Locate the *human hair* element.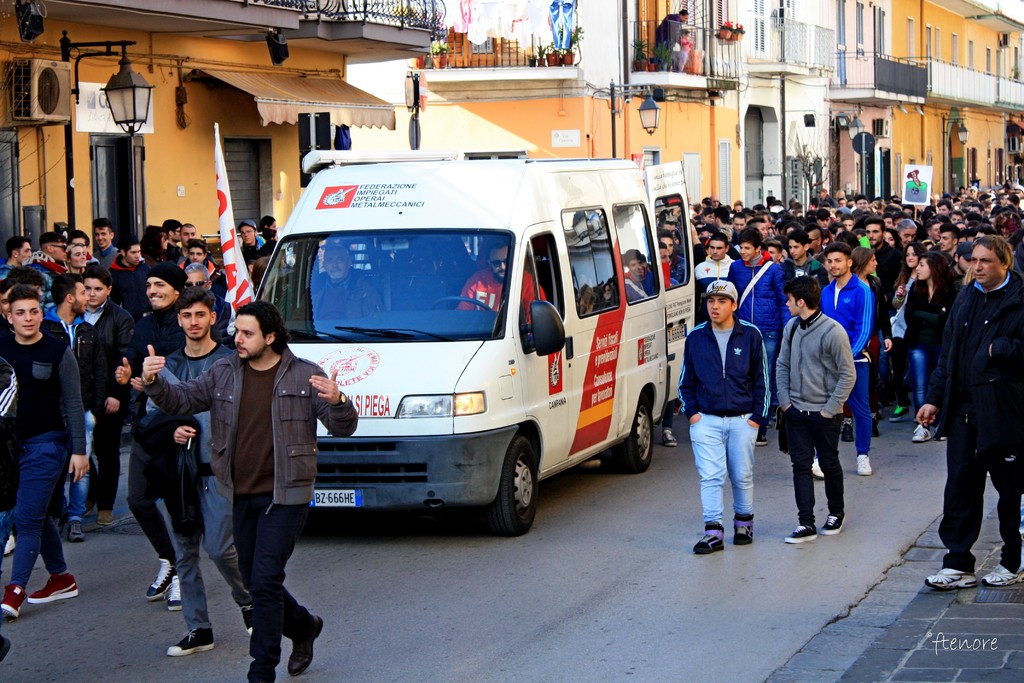
Element bbox: 174, 287, 215, 309.
